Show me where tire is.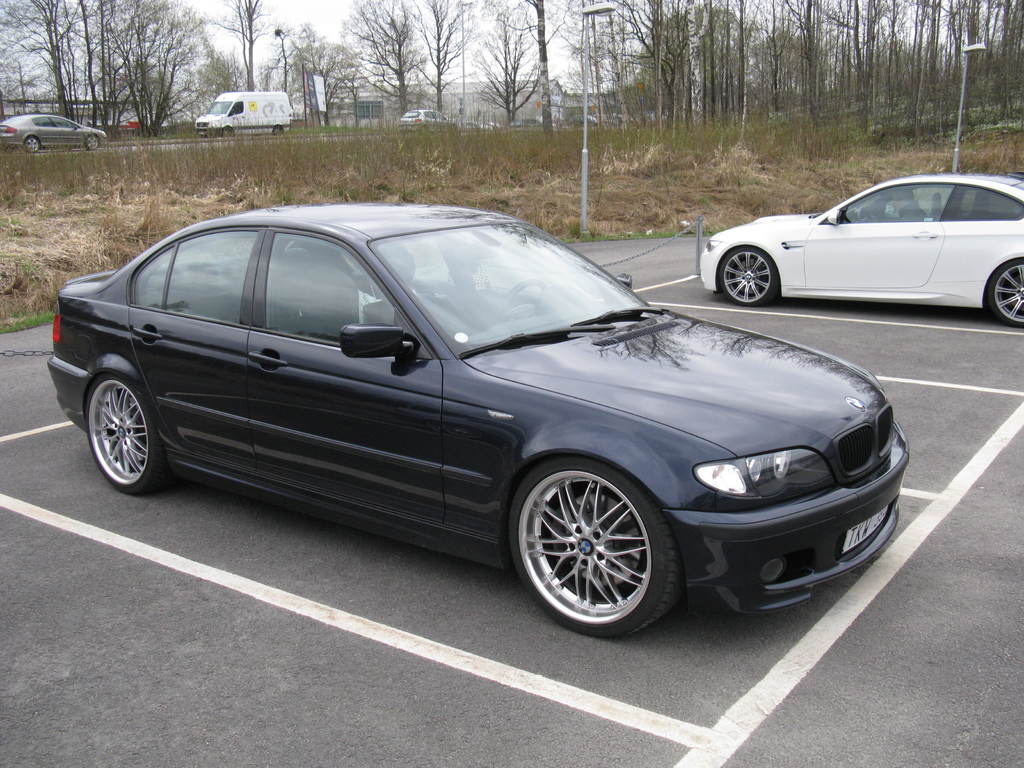
tire is at left=86, top=134, right=102, bottom=151.
